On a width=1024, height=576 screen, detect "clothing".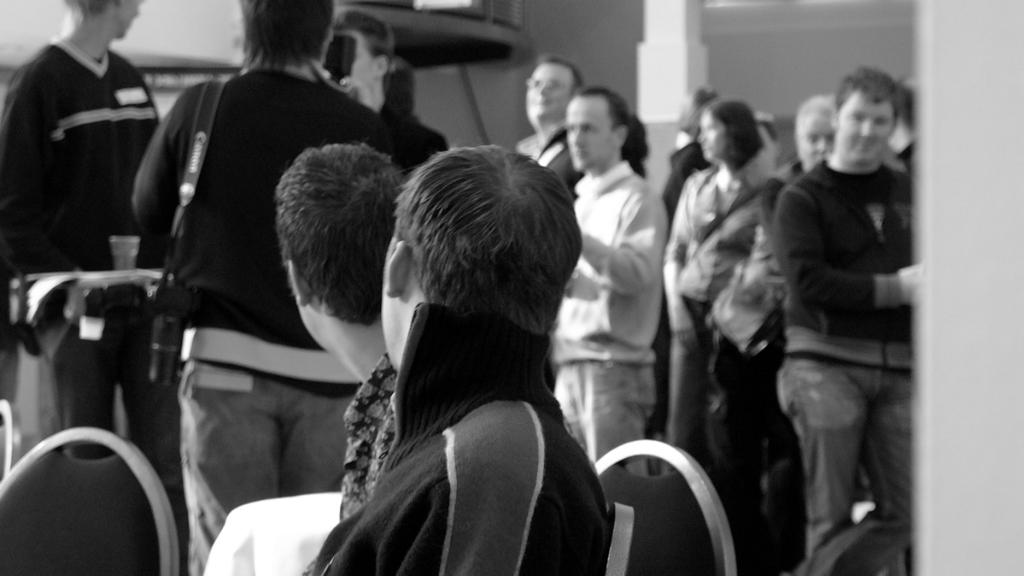
pyautogui.locateOnScreen(520, 126, 580, 199).
